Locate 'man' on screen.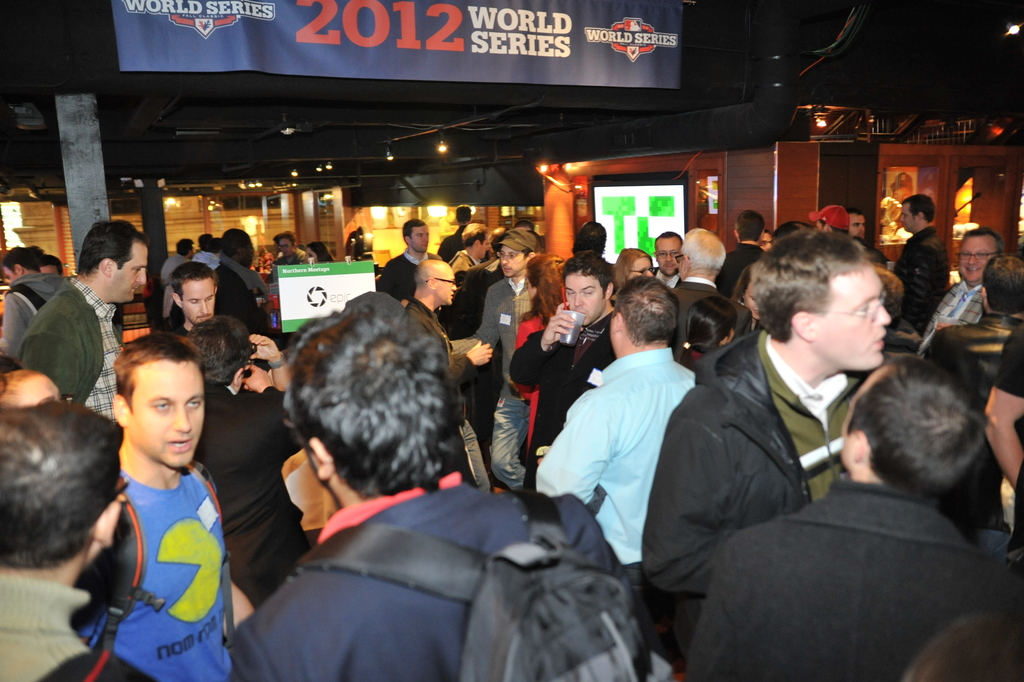
On screen at BBox(79, 332, 238, 681).
